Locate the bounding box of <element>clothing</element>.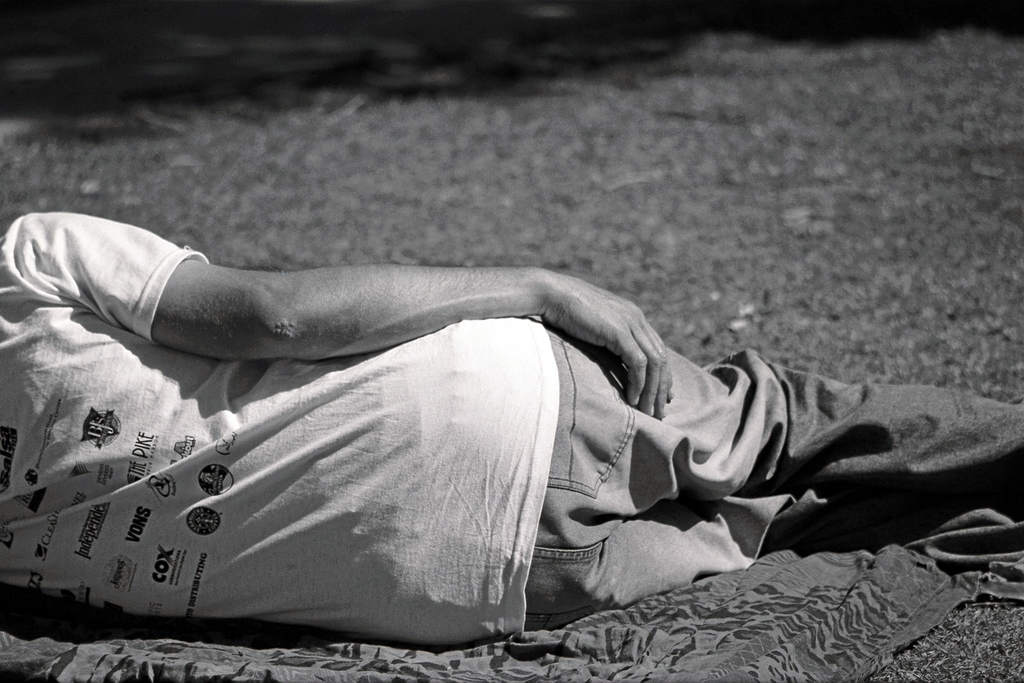
Bounding box: x1=38 y1=185 x2=962 y2=664.
